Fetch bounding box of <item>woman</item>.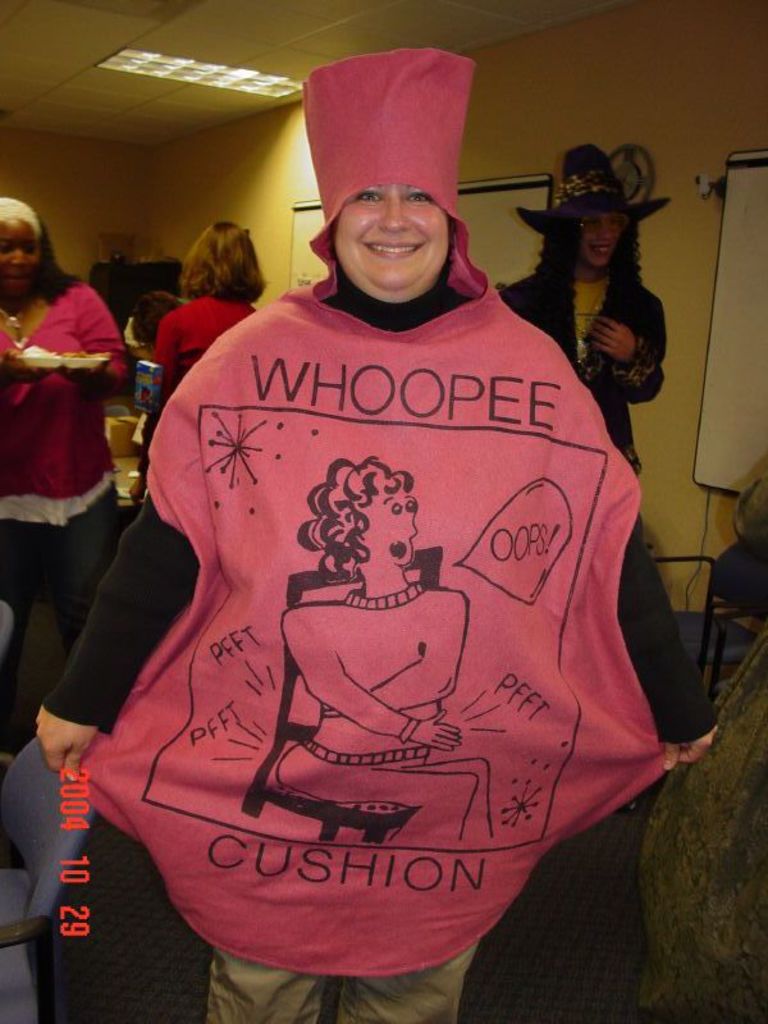
Bbox: (0, 195, 147, 755).
